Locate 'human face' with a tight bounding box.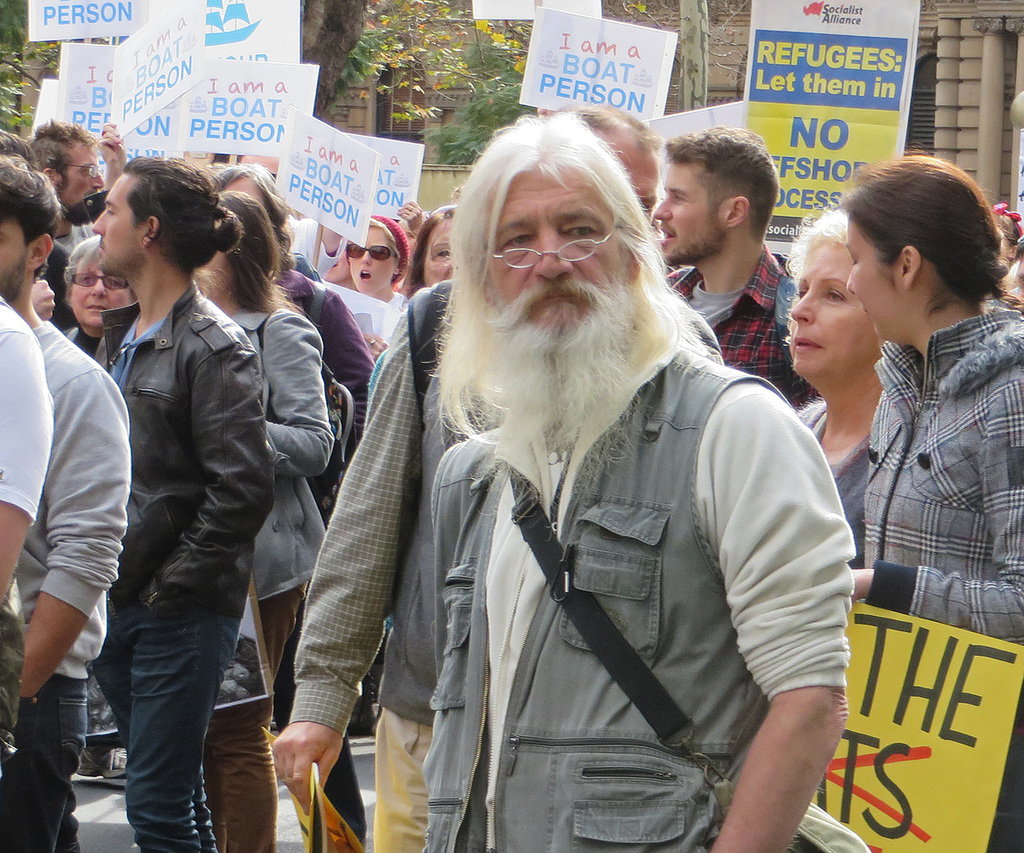
crop(614, 129, 662, 209).
